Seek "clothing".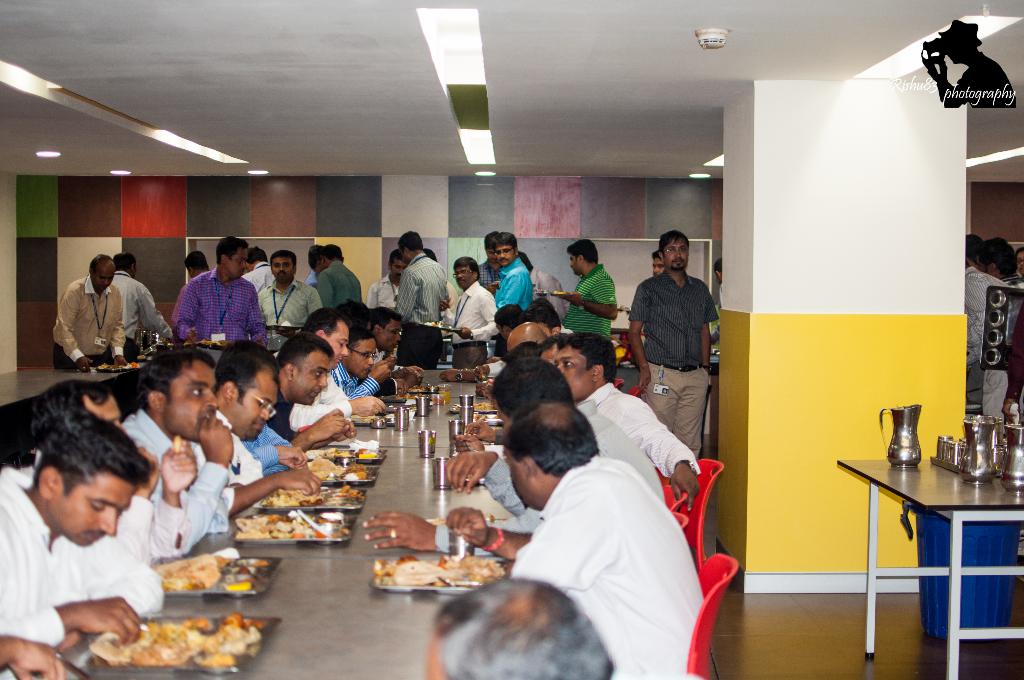
bbox(515, 453, 723, 679).
